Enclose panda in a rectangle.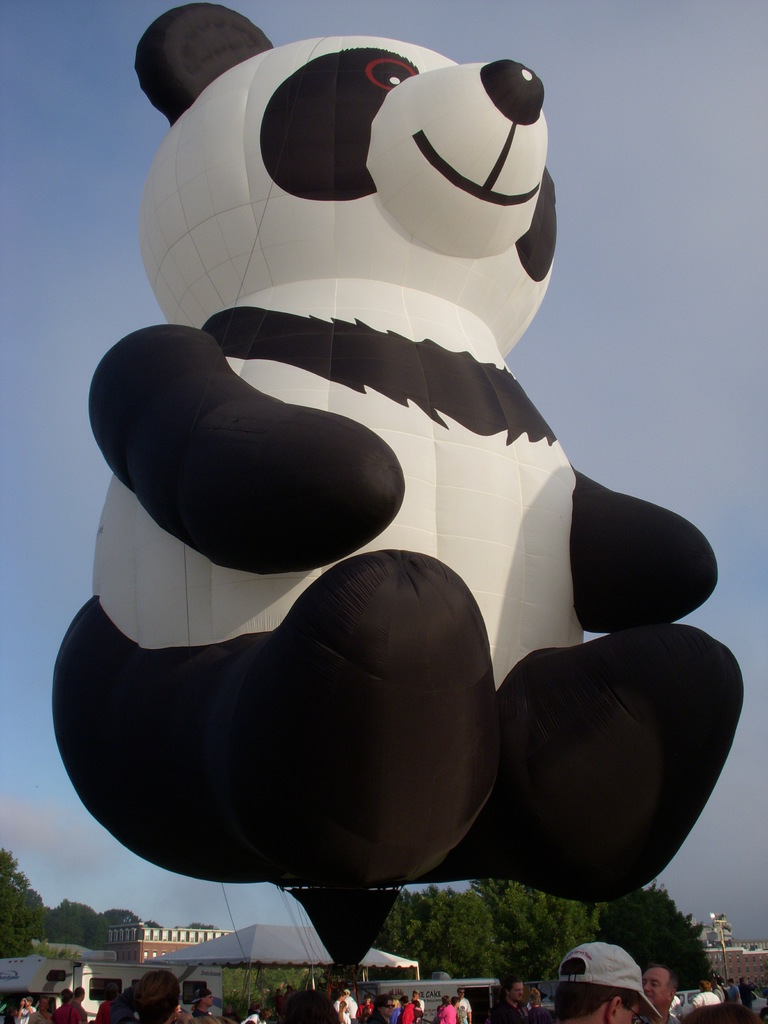
55 1 753 894.
